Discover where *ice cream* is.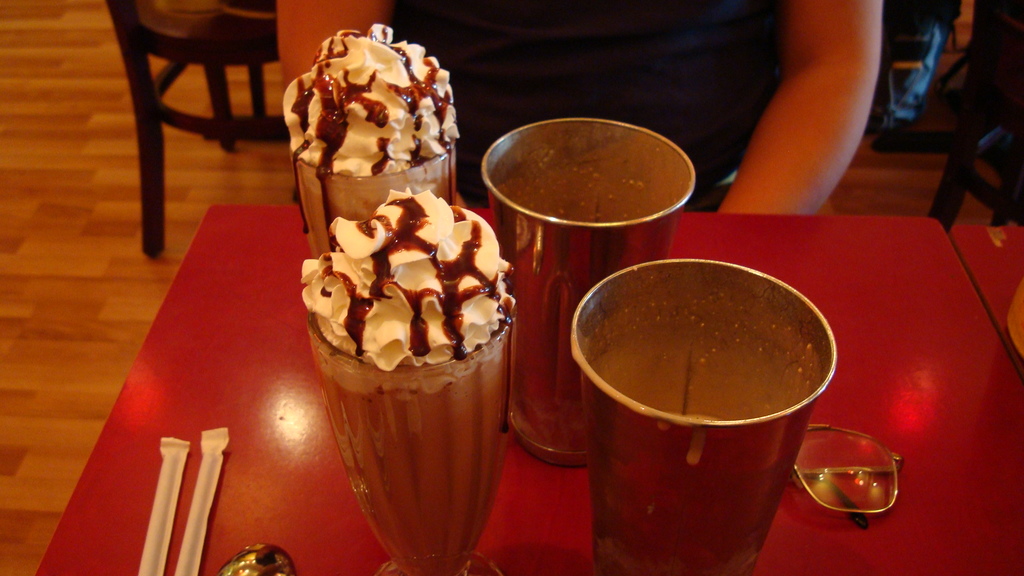
Discovered at (x1=301, y1=187, x2=519, y2=396).
